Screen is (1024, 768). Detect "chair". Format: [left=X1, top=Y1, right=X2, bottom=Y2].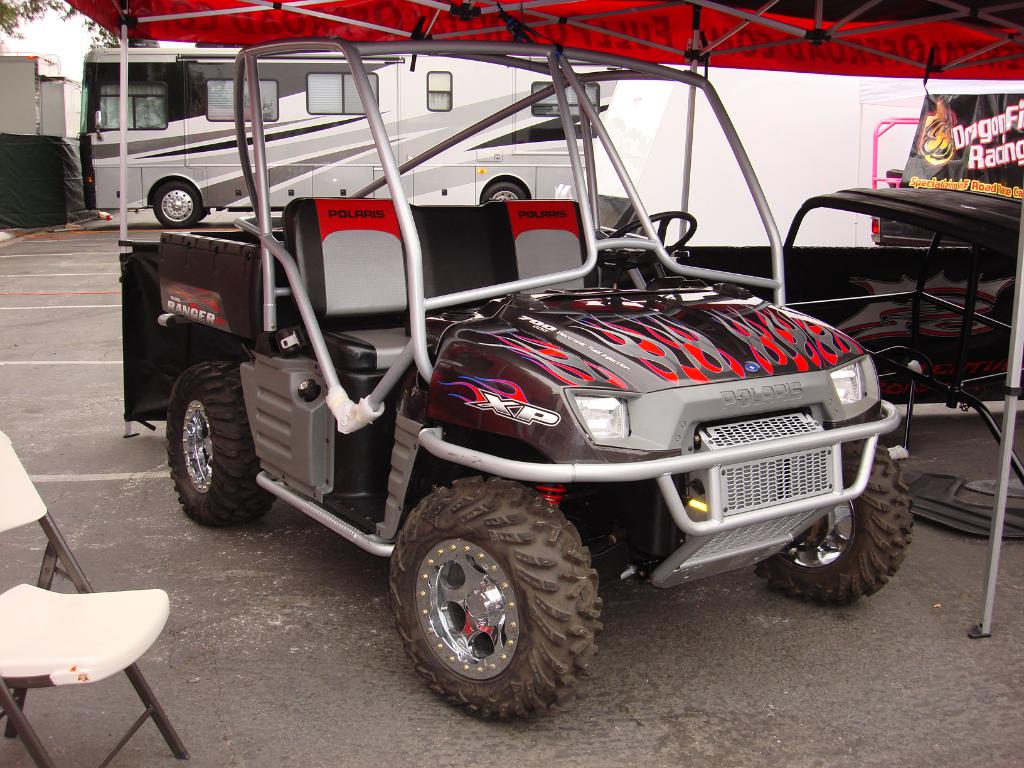
[left=0, top=428, right=187, bottom=767].
